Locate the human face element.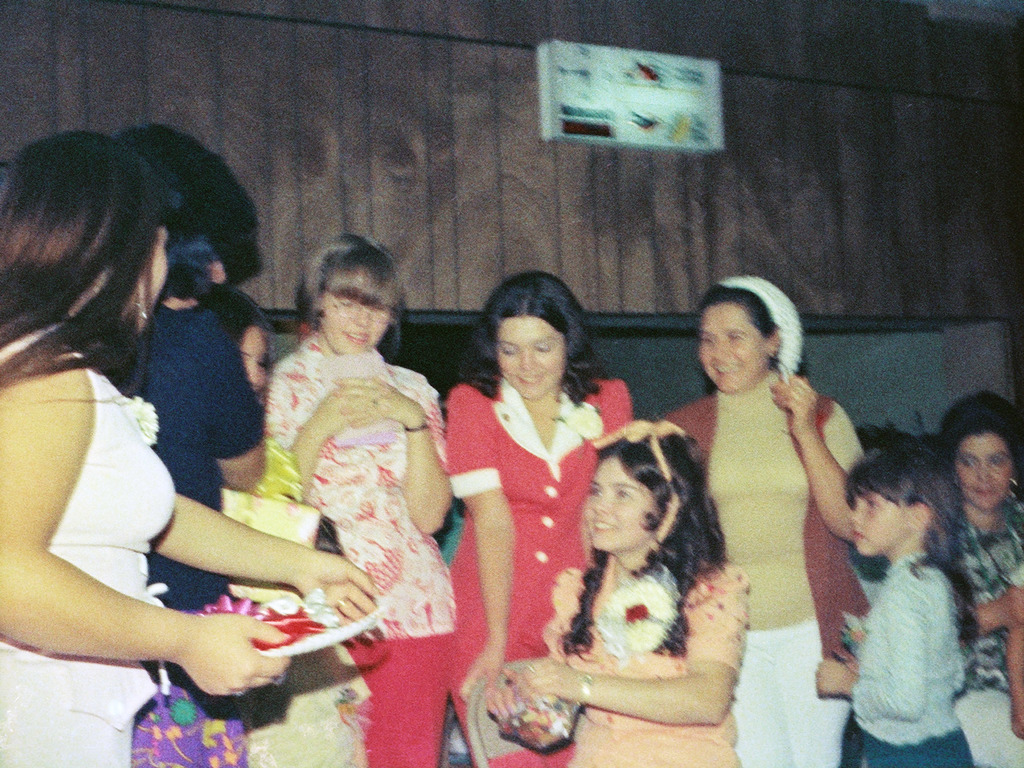
Element bbox: [left=955, top=435, right=1017, bottom=510].
